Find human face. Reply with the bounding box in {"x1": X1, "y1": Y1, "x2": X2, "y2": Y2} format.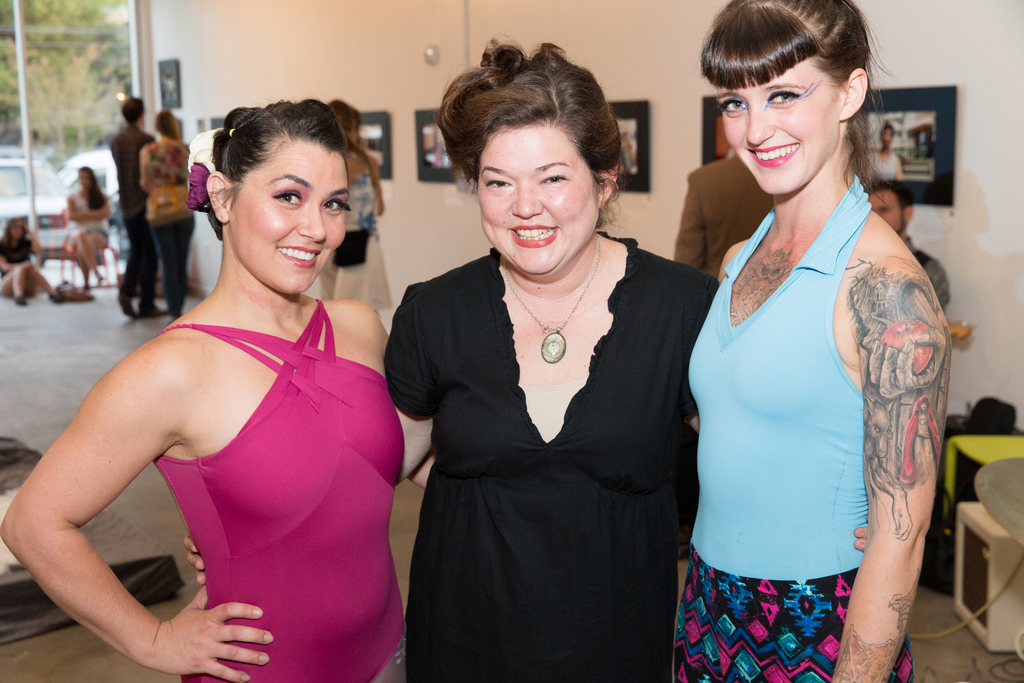
{"x1": 481, "y1": 129, "x2": 600, "y2": 270}.
